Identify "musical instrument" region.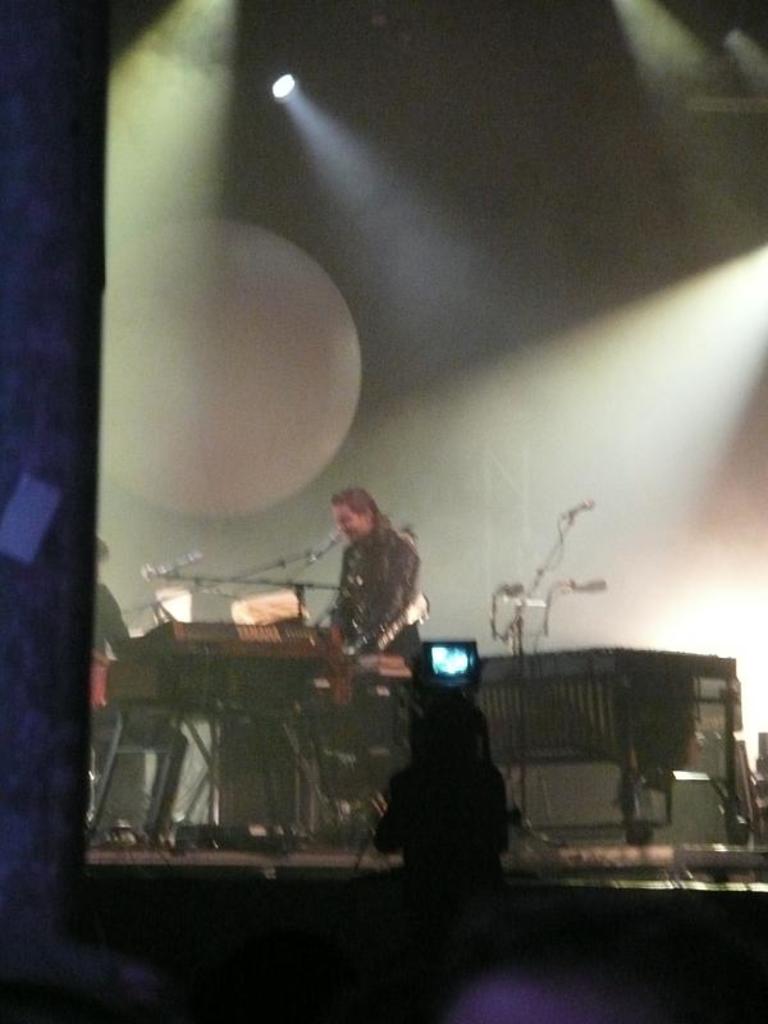
Region: <bbox>338, 588, 433, 710</bbox>.
